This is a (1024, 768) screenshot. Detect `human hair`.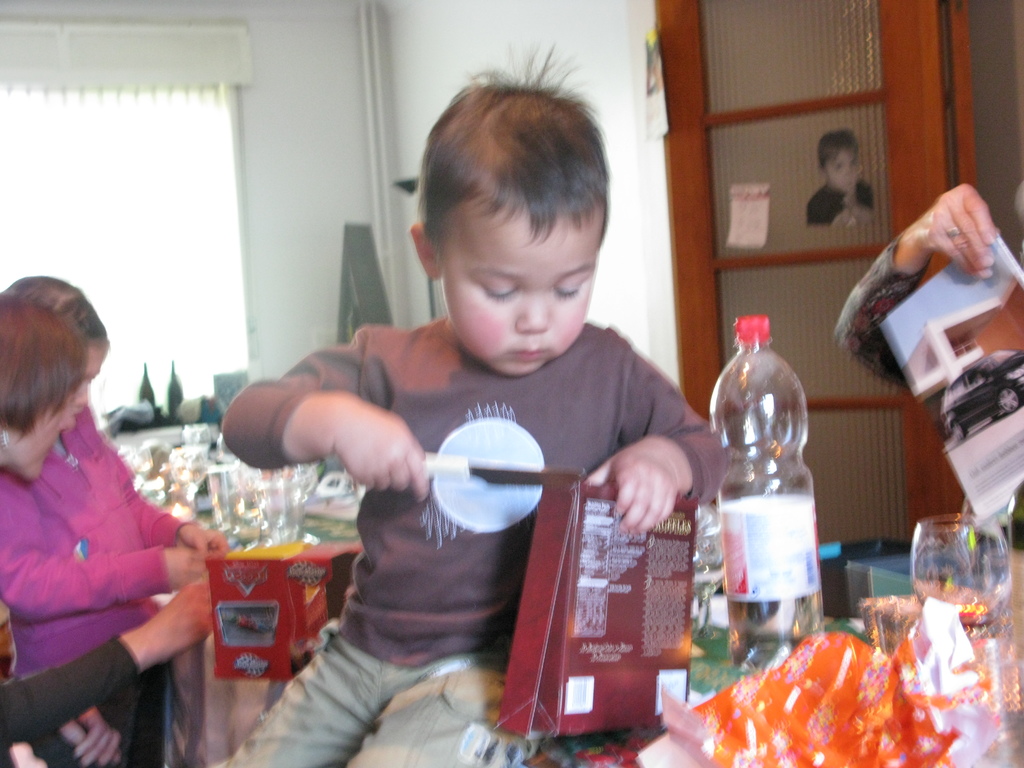
{"left": 1, "top": 274, "right": 113, "bottom": 360}.
